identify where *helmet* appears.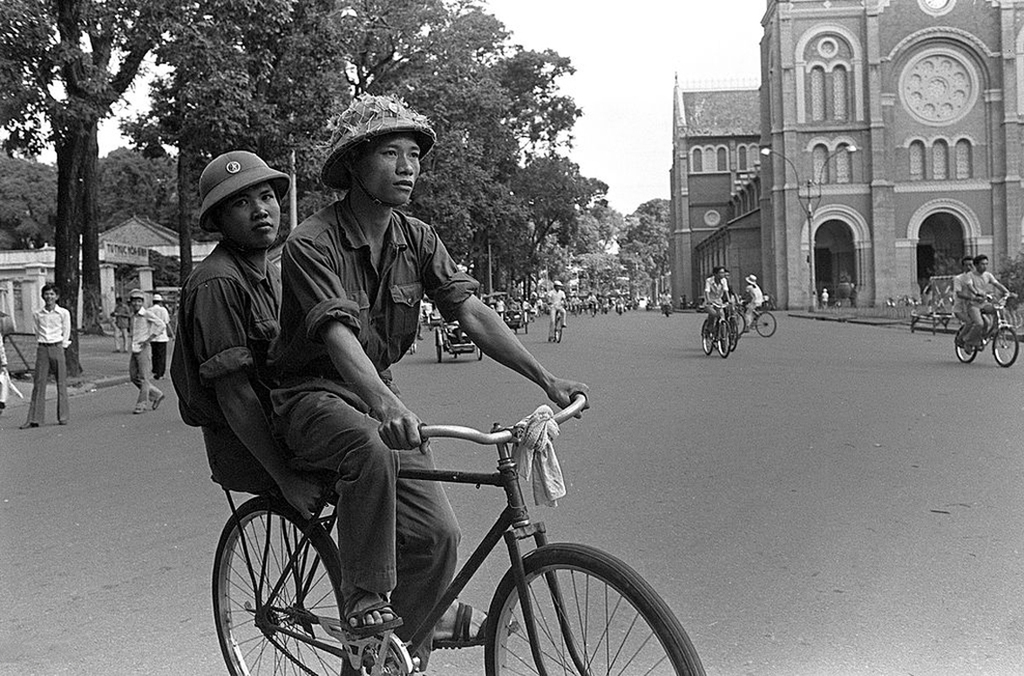
Appears at 181/143/282/254.
